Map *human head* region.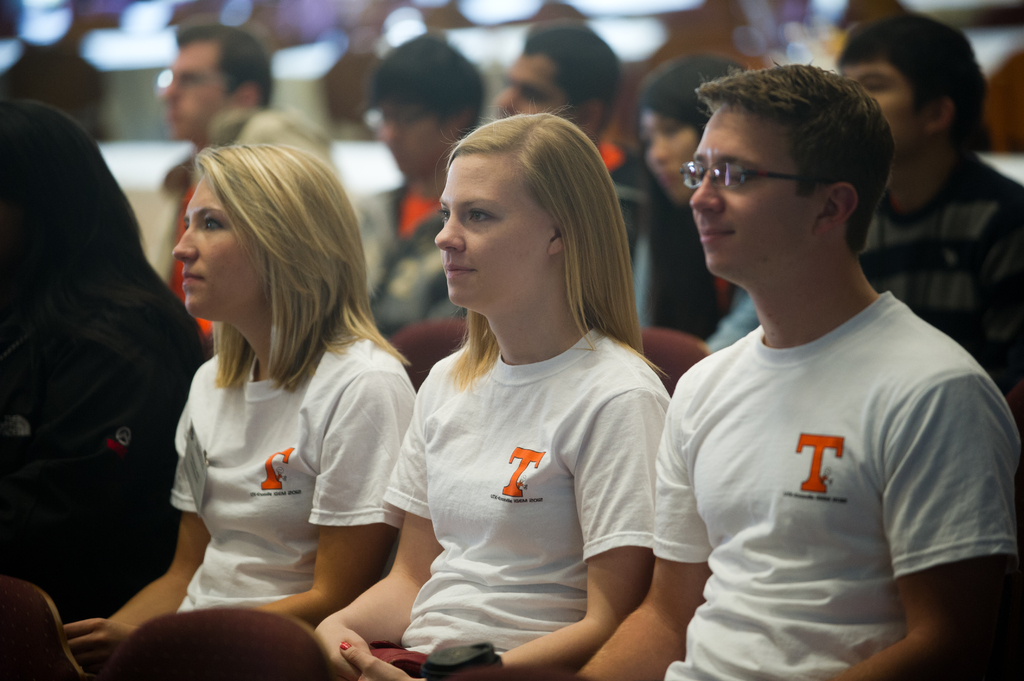
Mapped to detection(362, 36, 488, 177).
